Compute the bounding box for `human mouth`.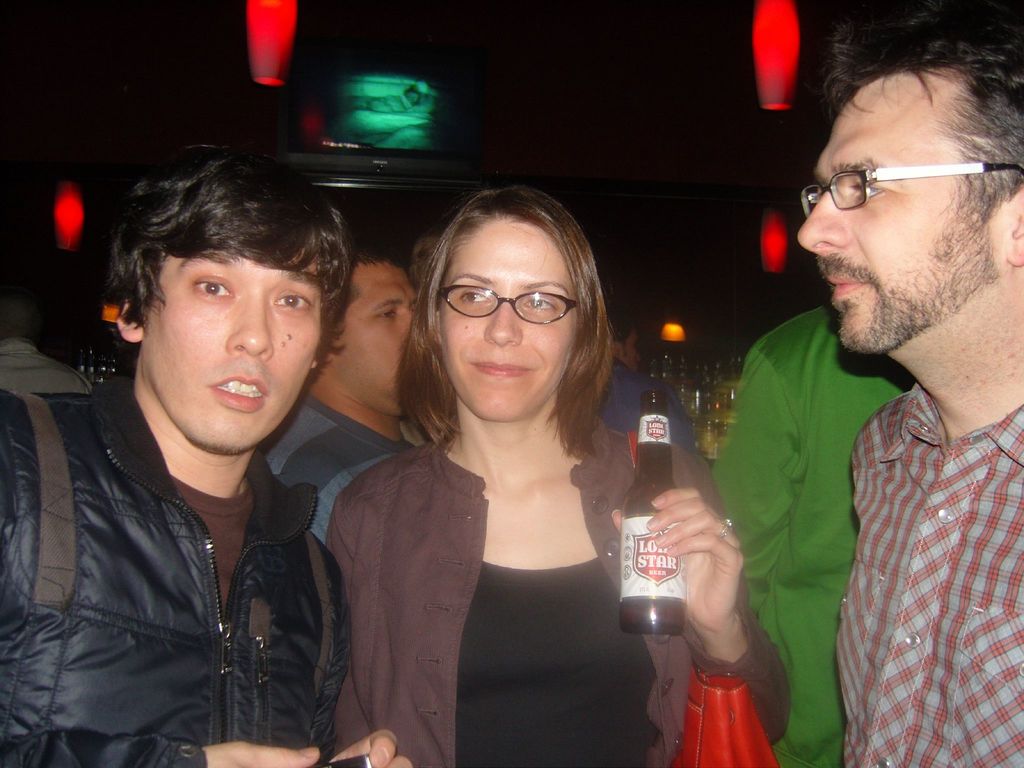
213/375/269/415.
